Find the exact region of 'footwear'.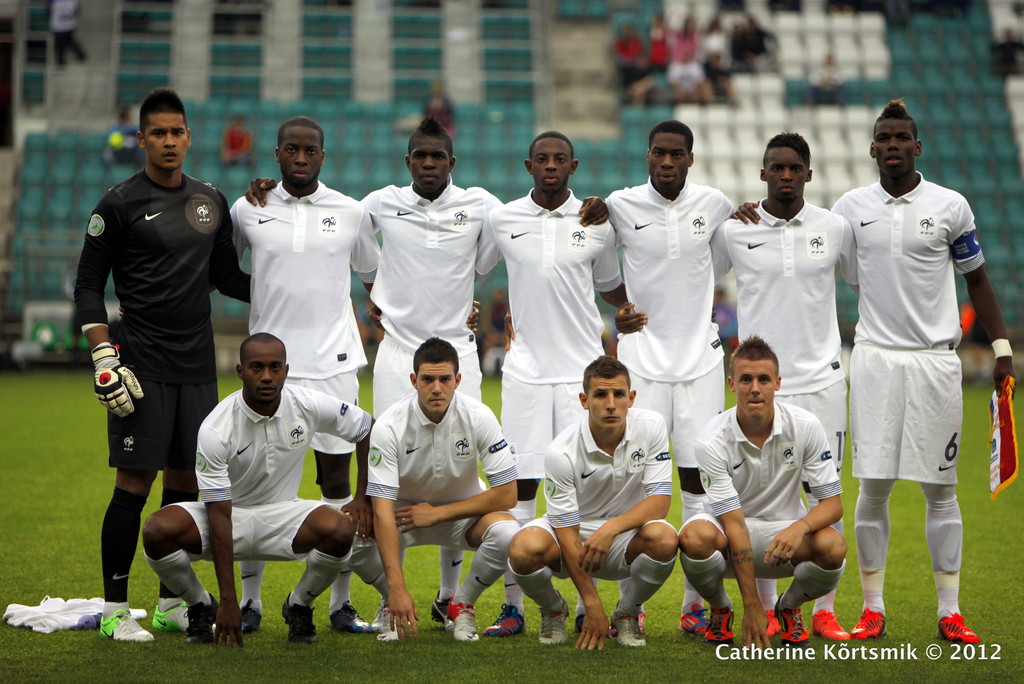
Exact region: Rect(381, 599, 401, 640).
